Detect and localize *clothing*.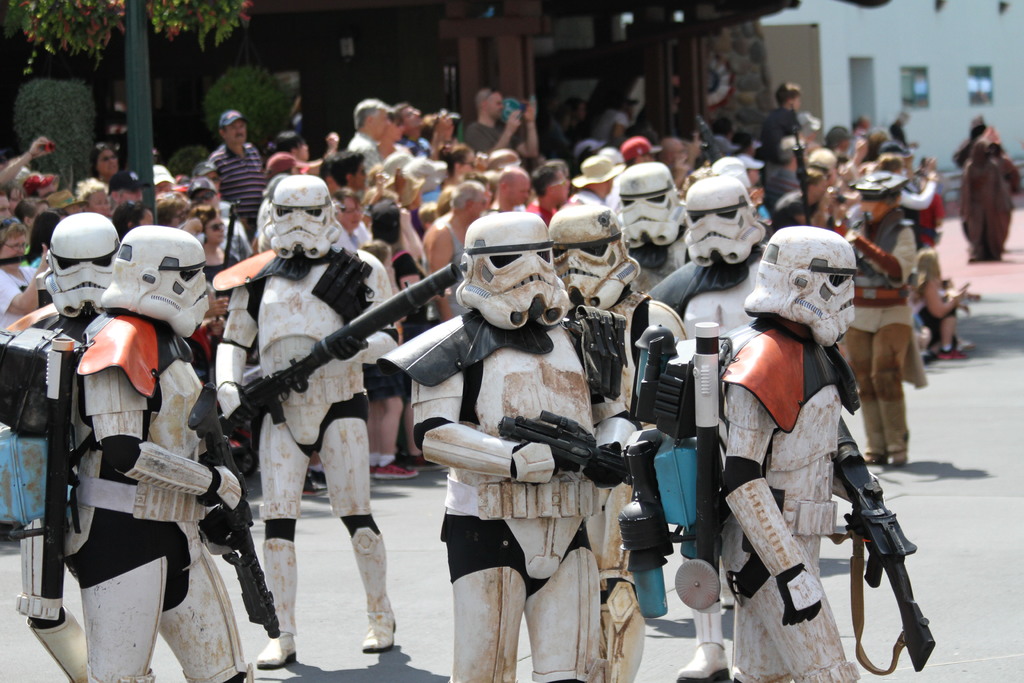
Localized at x1=761, y1=167, x2=802, y2=210.
